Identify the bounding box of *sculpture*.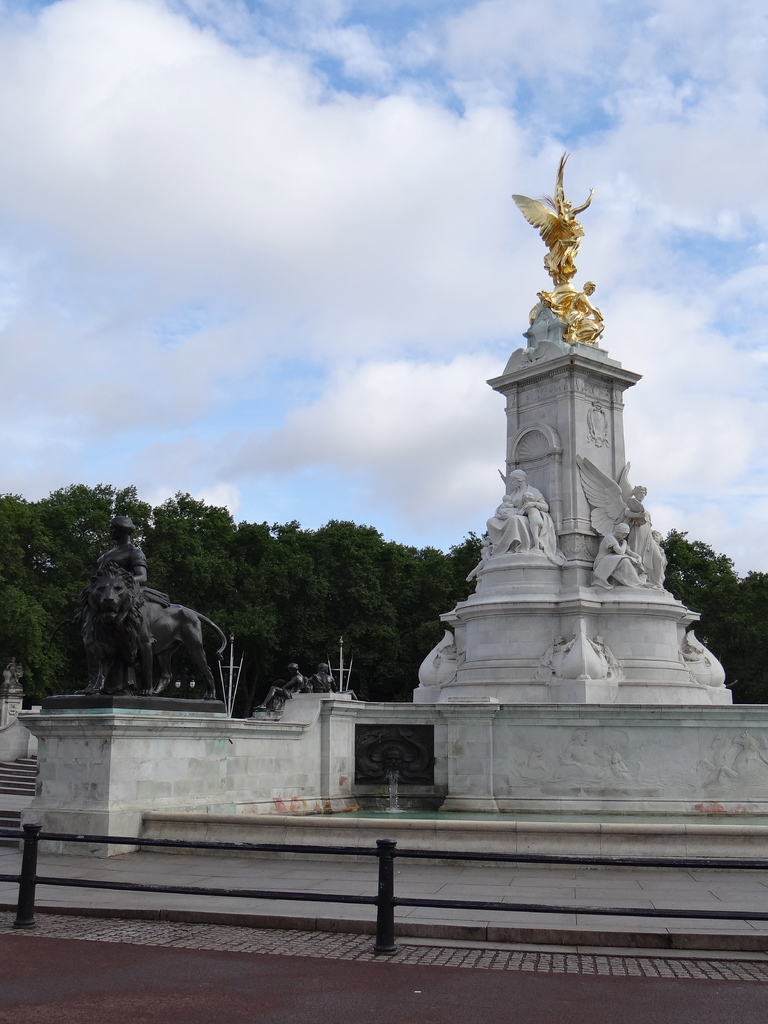
{"x1": 483, "y1": 469, "x2": 557, "y2": 557}.
